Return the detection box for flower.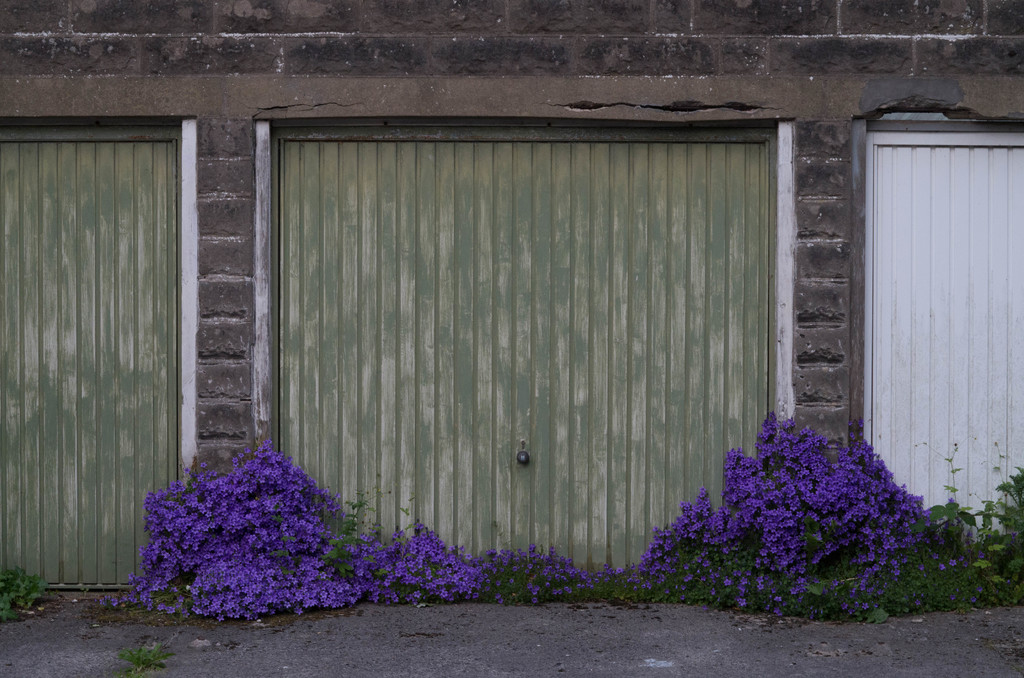
769 522 788 538.
